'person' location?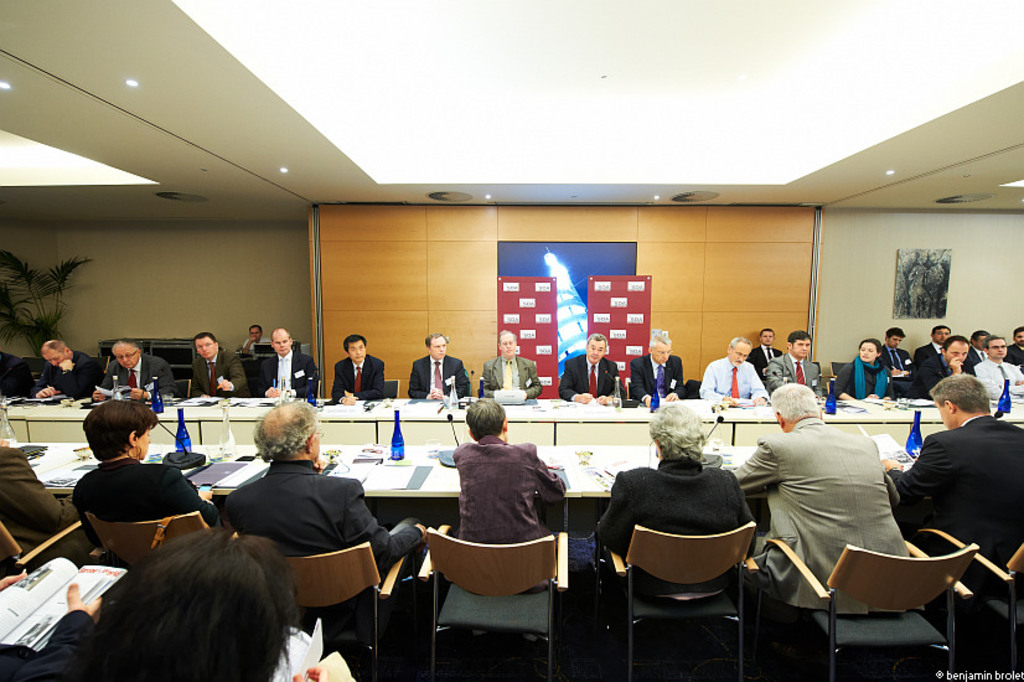
(881, 324, 906, 374)
